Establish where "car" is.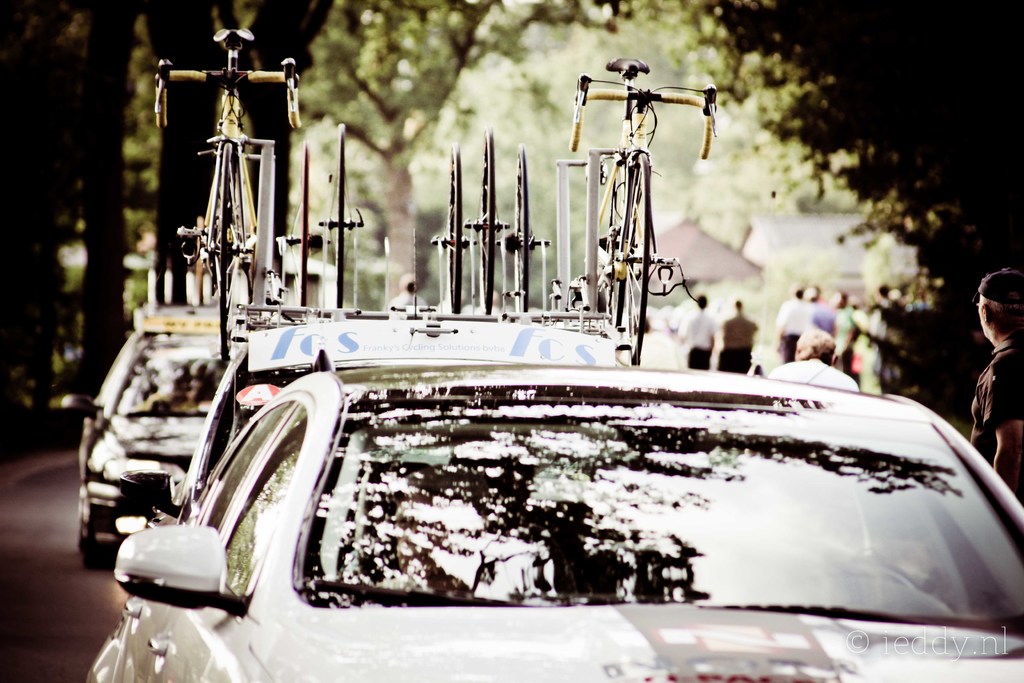
Established at <region>159, 333, 997, 668</region>.
